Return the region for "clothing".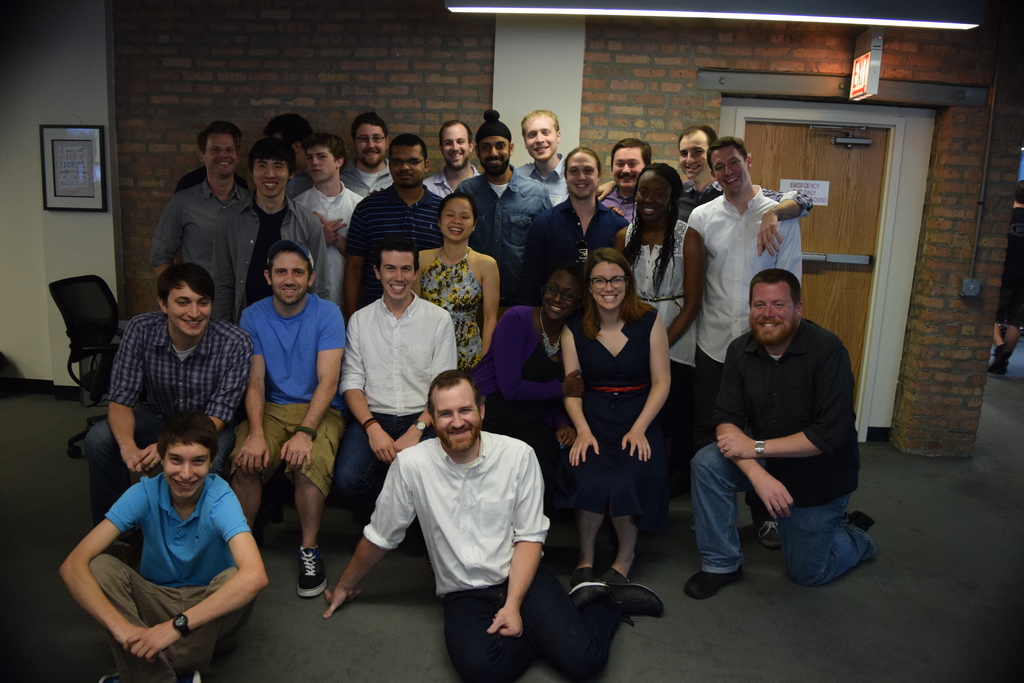
bbox(216, 197, 314, 313).
